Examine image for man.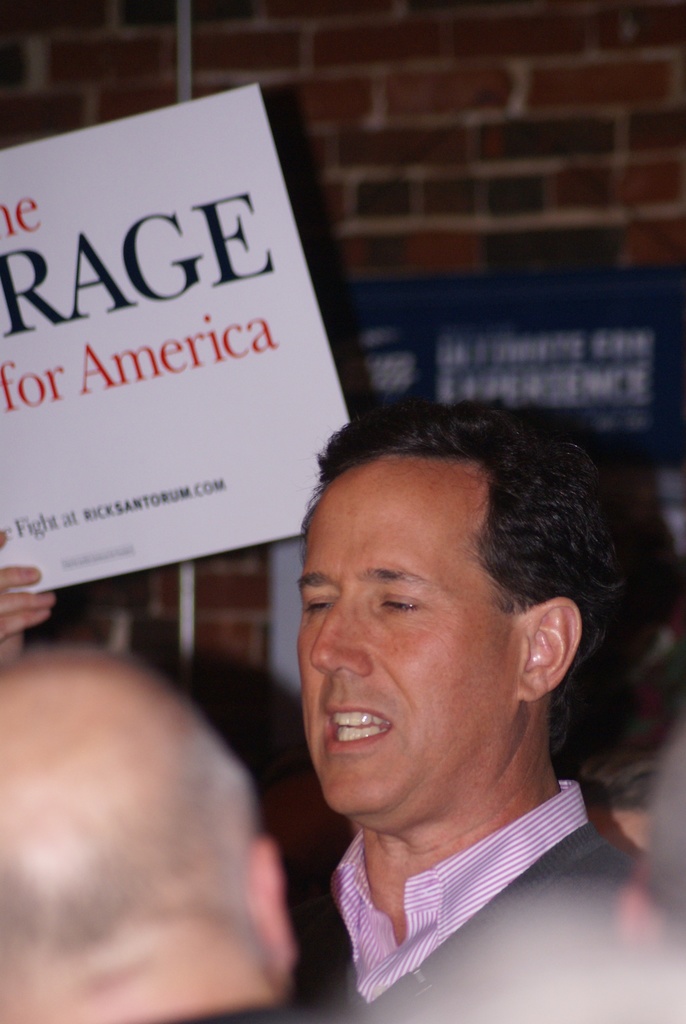
Examination result: (564, 715, 685, 955).
